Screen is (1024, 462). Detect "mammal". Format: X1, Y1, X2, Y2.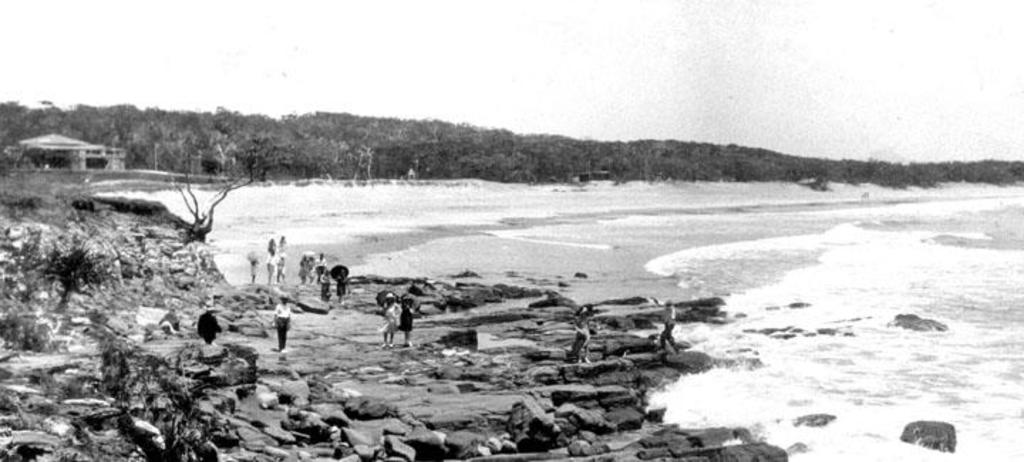
307, 254, 311, 281.
